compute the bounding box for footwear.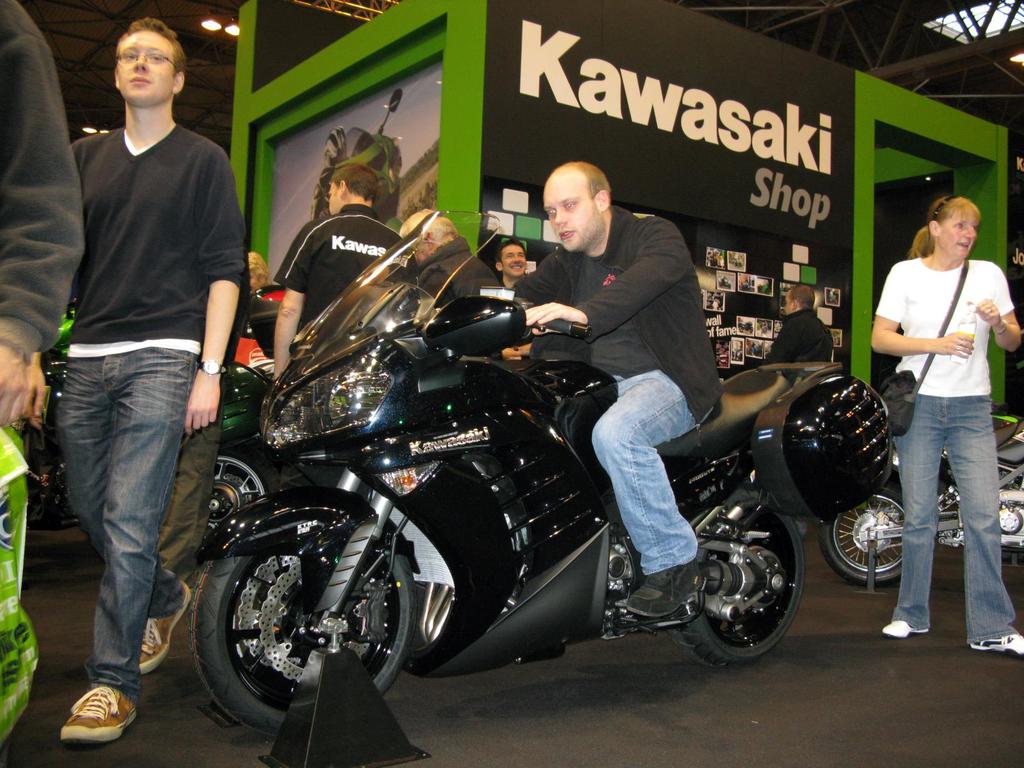
(880, 618, 930, 640).
